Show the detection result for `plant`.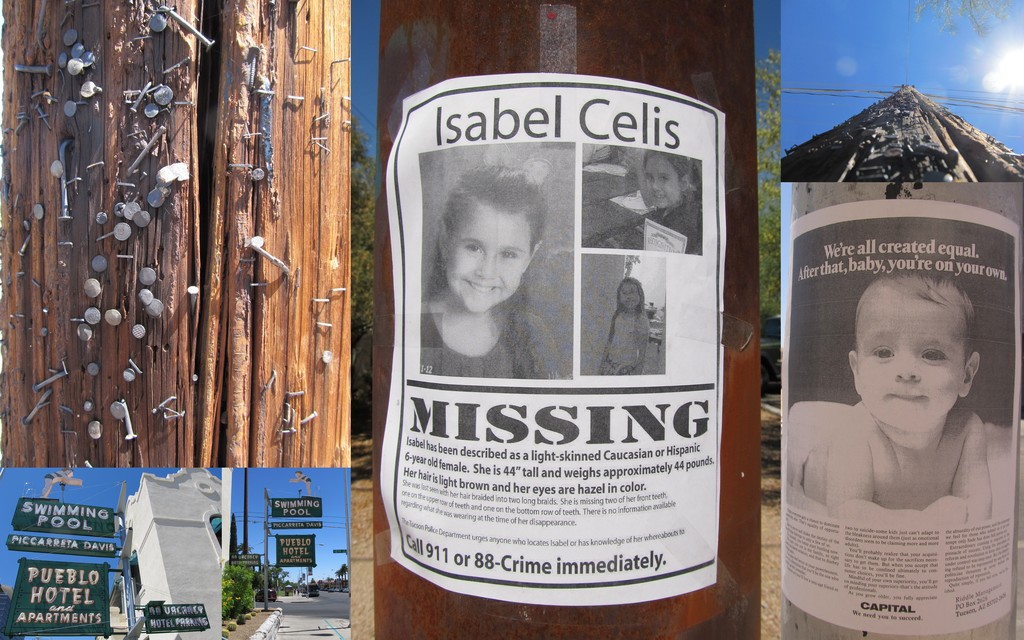
[246,609,254,613].
